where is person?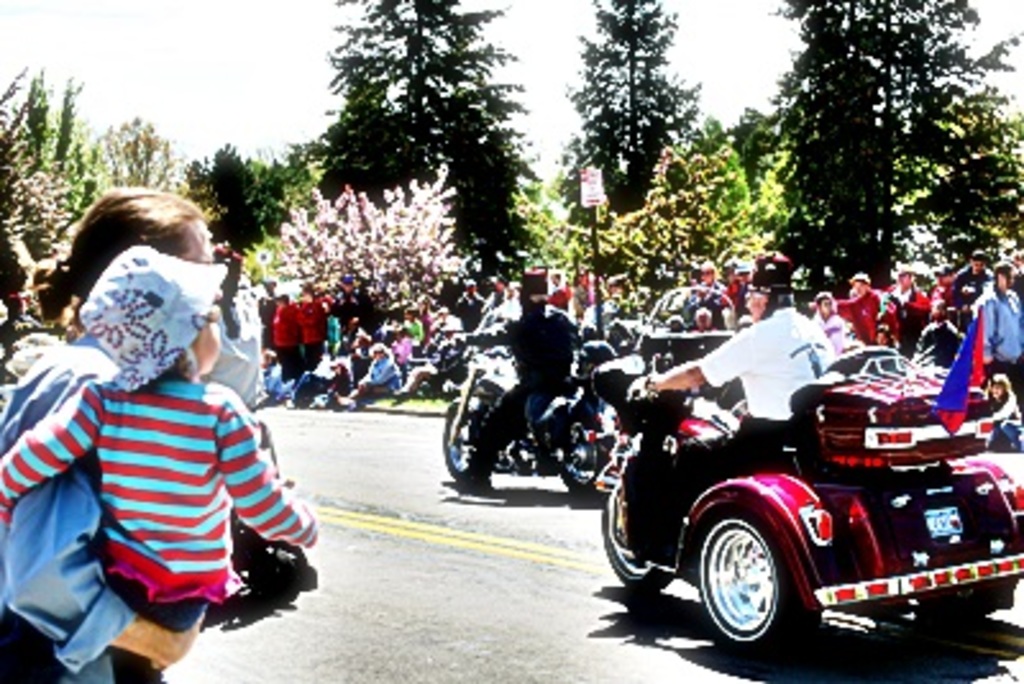
430:269:584:500.
